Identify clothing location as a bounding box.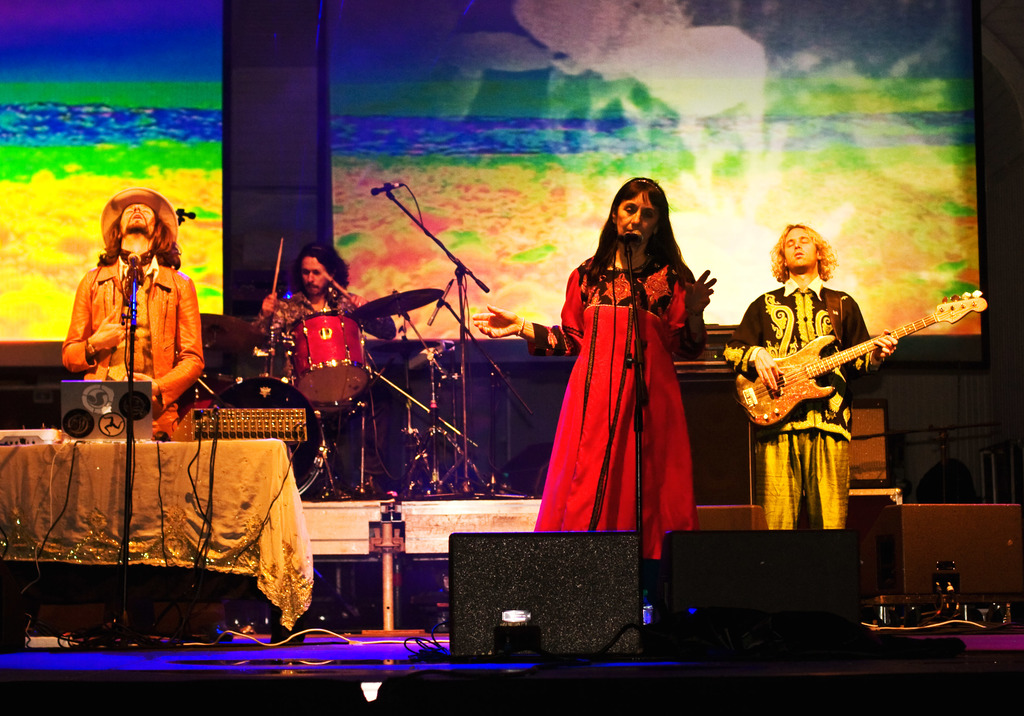
[538, 236, 708, 535].
